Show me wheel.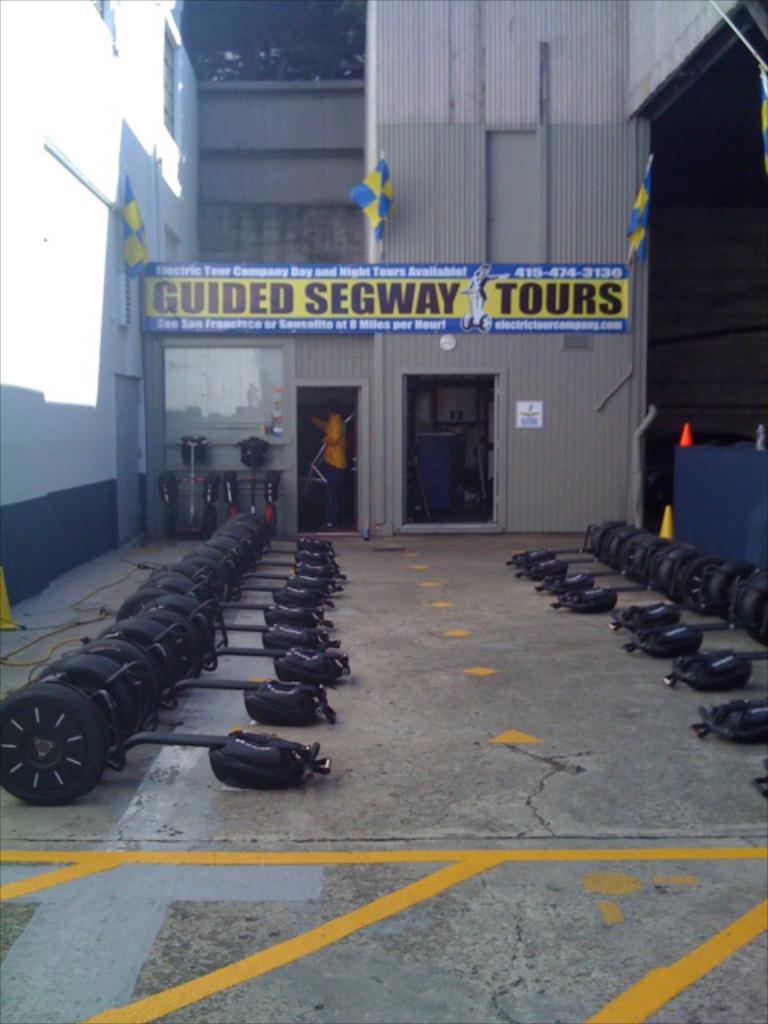
wheel is here: bbox=[35, 658, 133, 722].
